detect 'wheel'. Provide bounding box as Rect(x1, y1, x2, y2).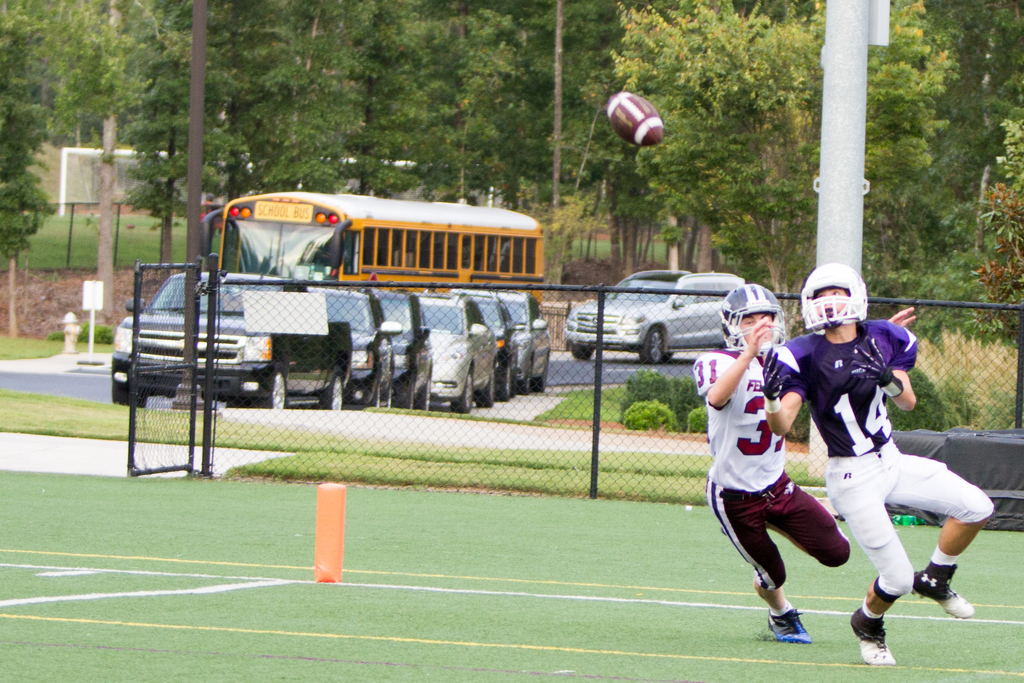
Rect(119, 392, 147, 404).
